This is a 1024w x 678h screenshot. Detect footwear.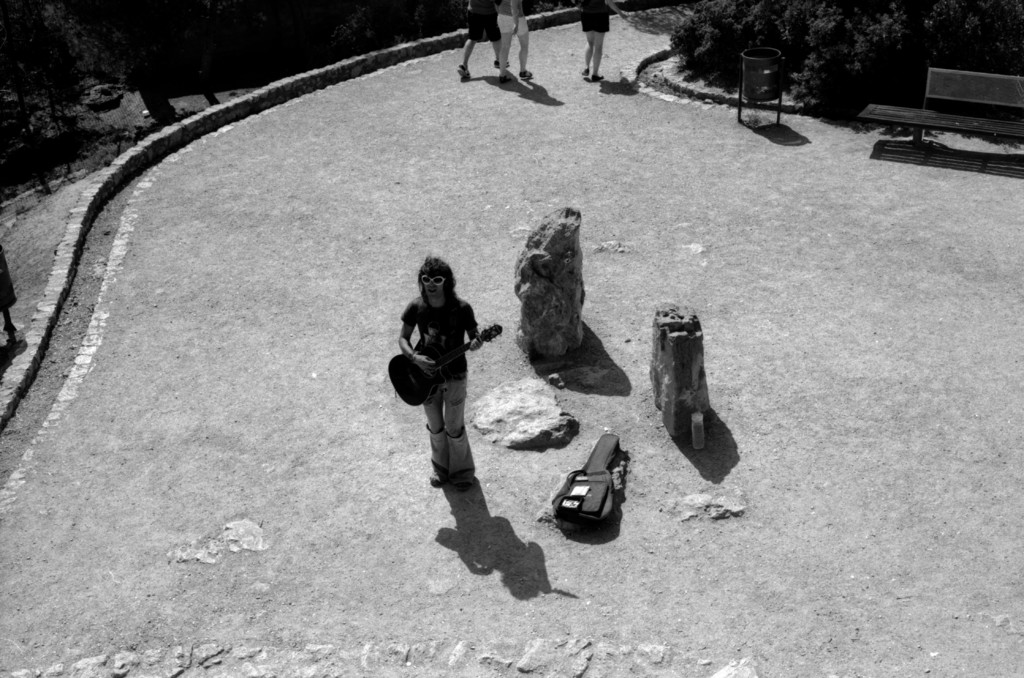
box(452, 473, 467, 490).
